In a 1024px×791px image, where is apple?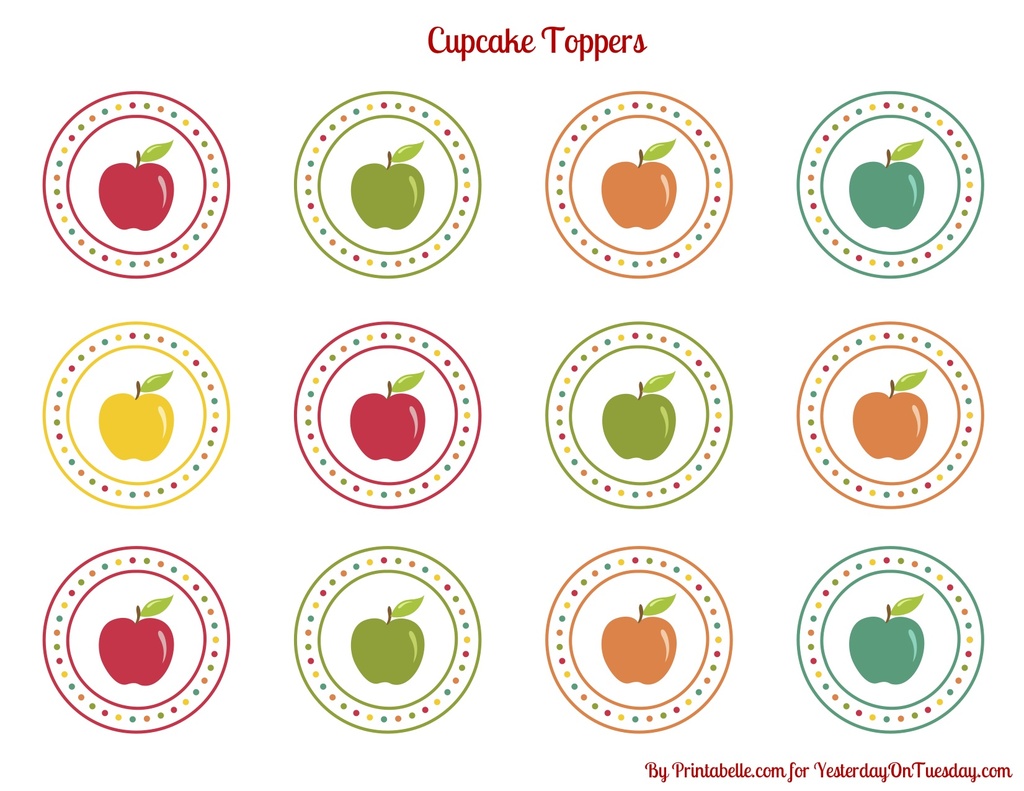
rect(852, 379, 926, 462).
